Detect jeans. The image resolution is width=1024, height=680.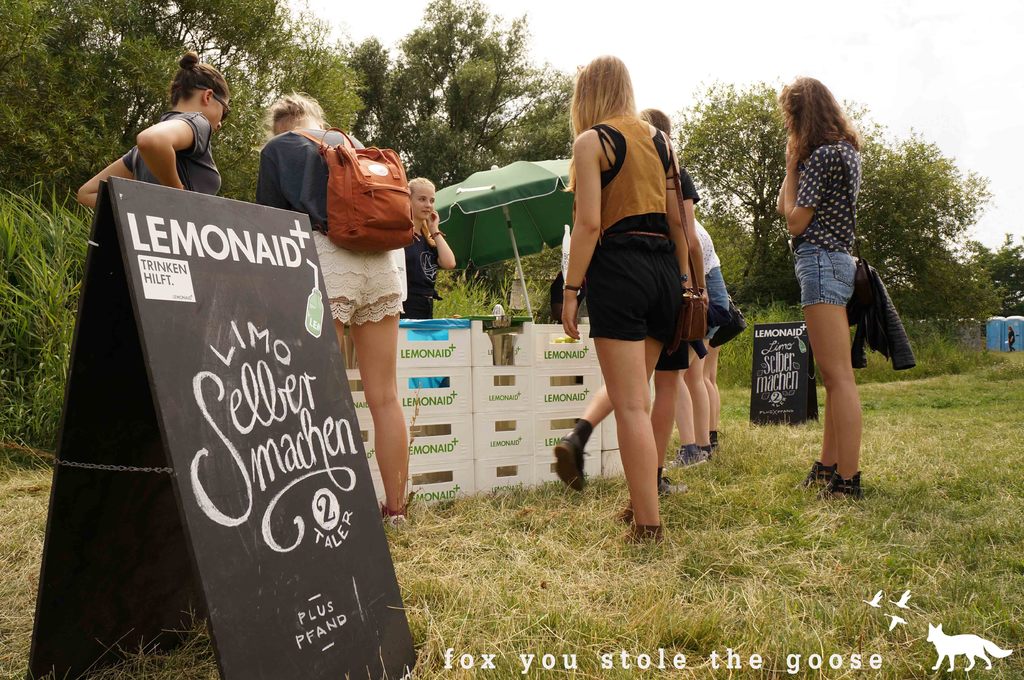
pyautogui.locateOnScreen(794, 242, 860, 312).
